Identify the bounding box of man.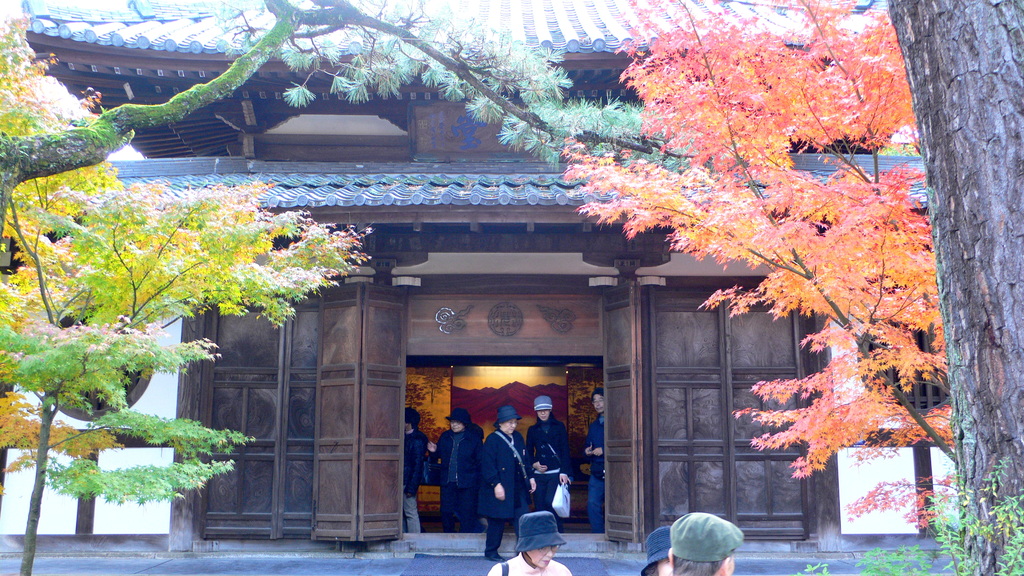
bbox=[428, 408, 485, 531].
